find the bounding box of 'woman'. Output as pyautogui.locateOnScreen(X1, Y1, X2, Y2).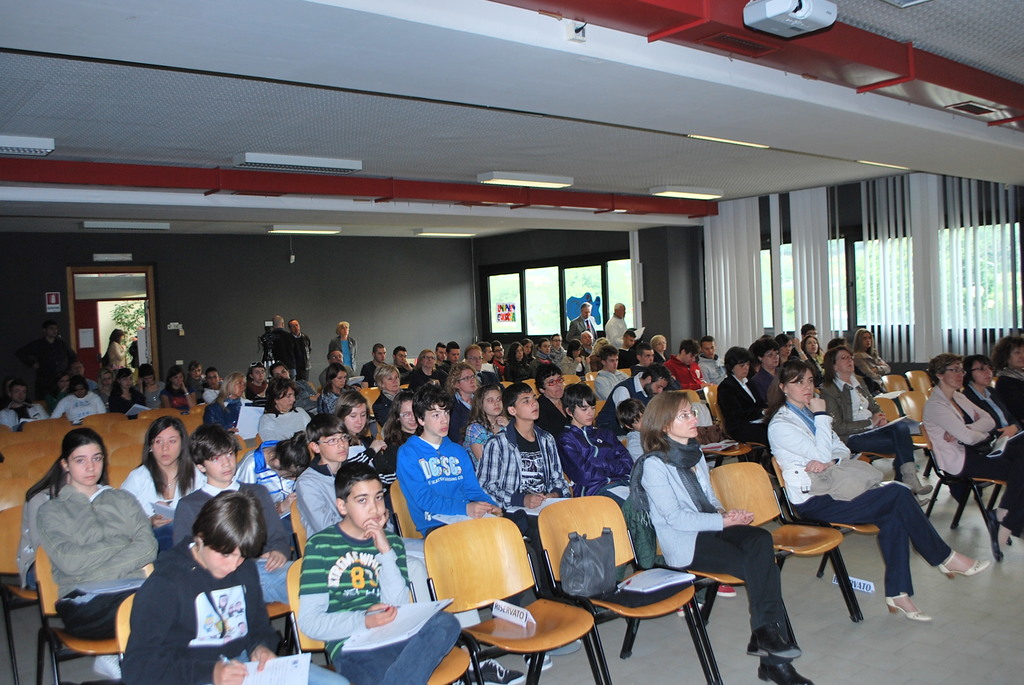
pyautogui.locateOnScreen(538, 338, 552, 363).
